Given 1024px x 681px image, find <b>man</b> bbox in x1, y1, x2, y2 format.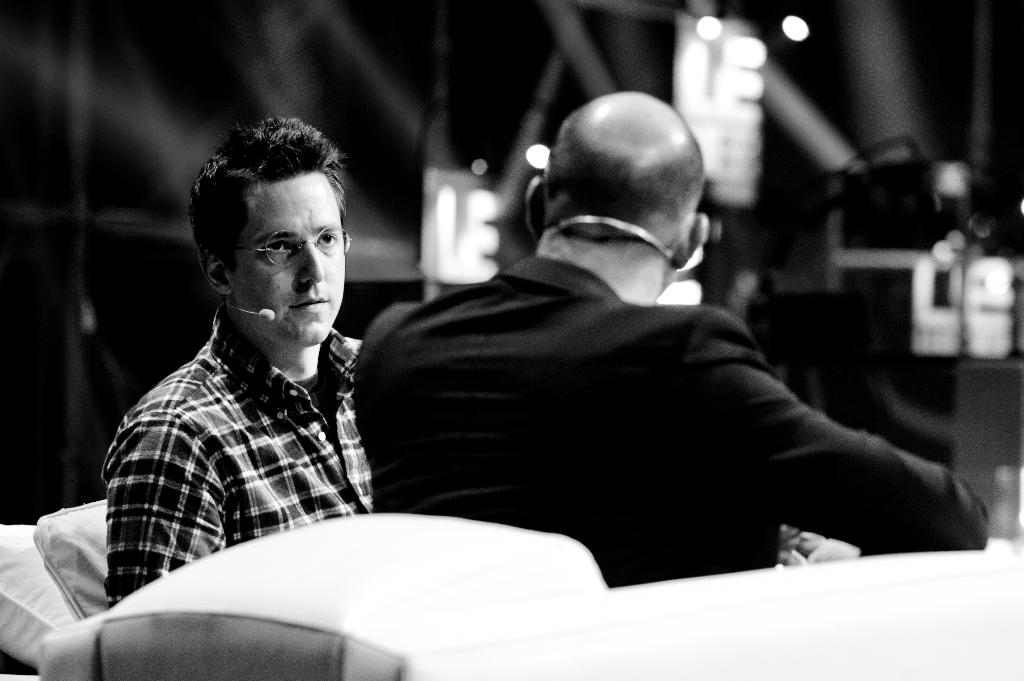
356, 90, 995, 584.
